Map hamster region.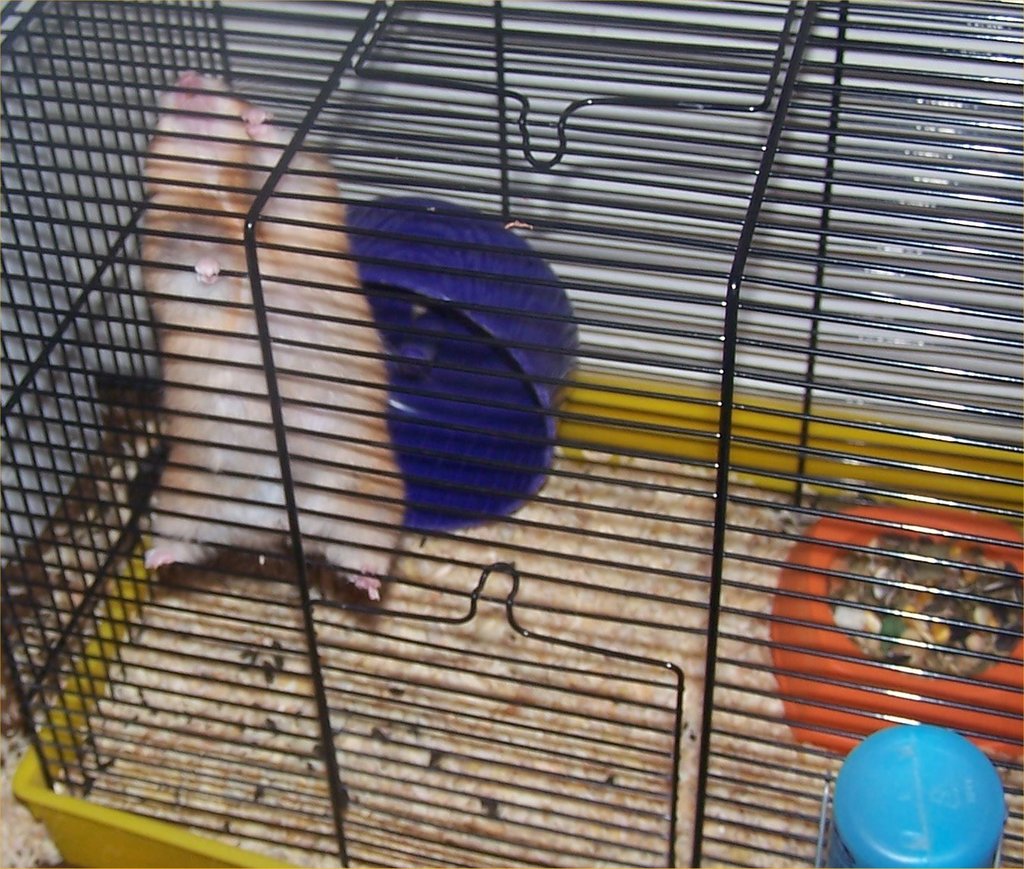
Mapped to 139:64:407:598.
